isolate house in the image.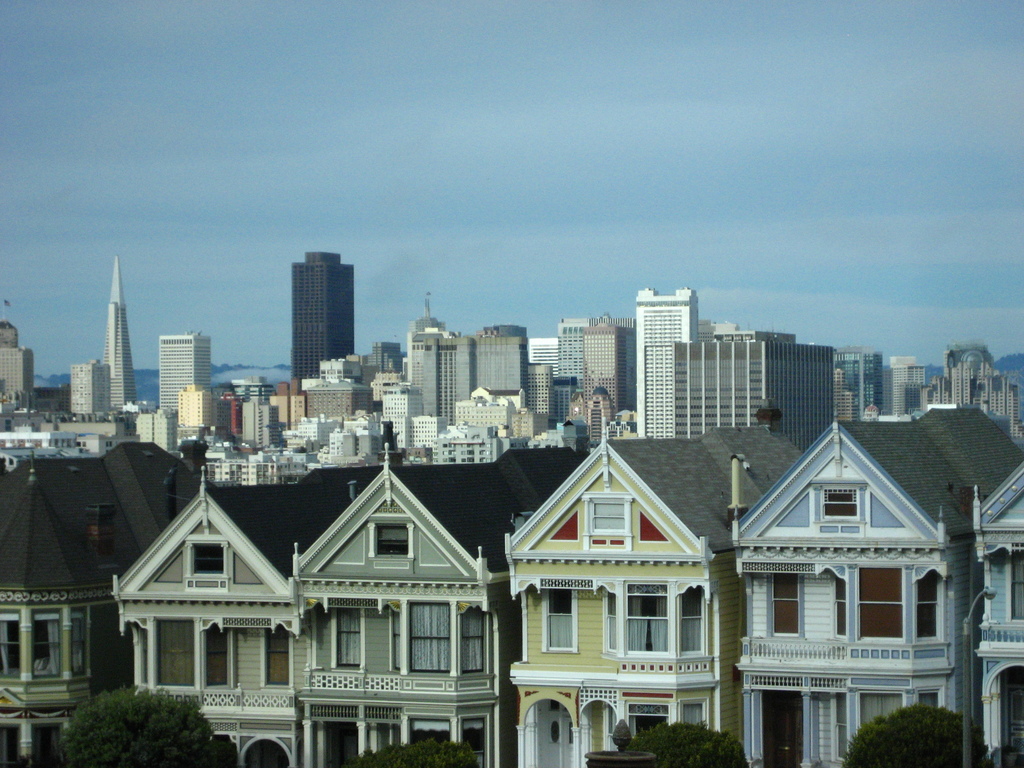
Isolated region: BBox(216, 383, 278, 444).
